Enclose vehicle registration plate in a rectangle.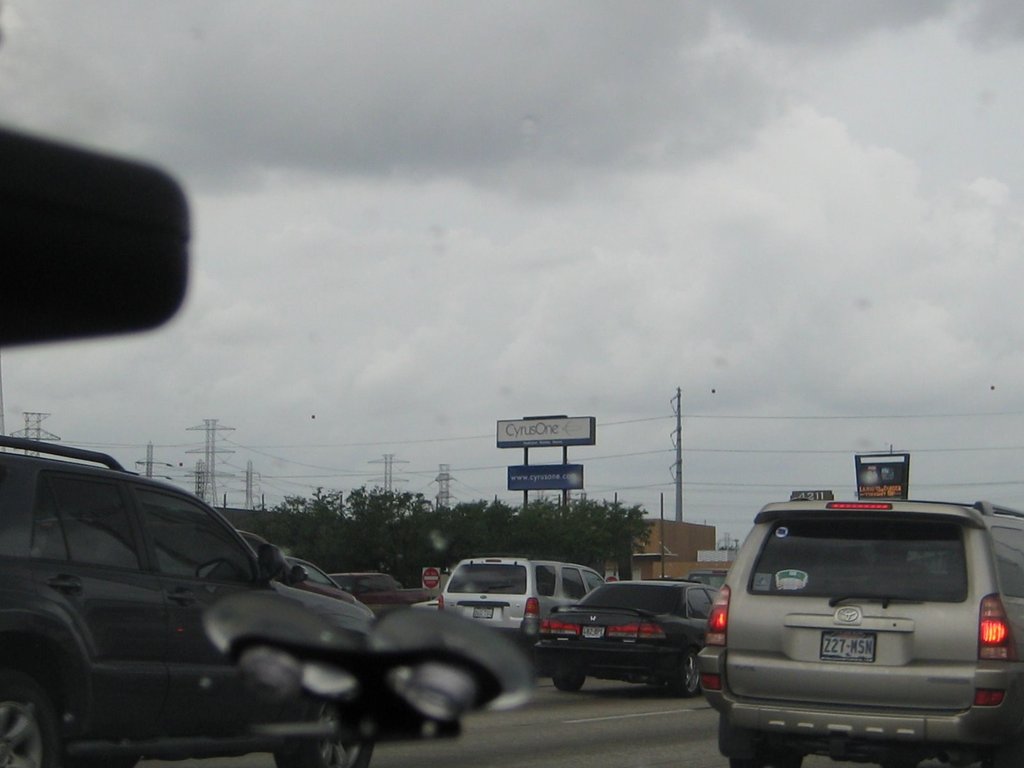
817:628:877:662.
